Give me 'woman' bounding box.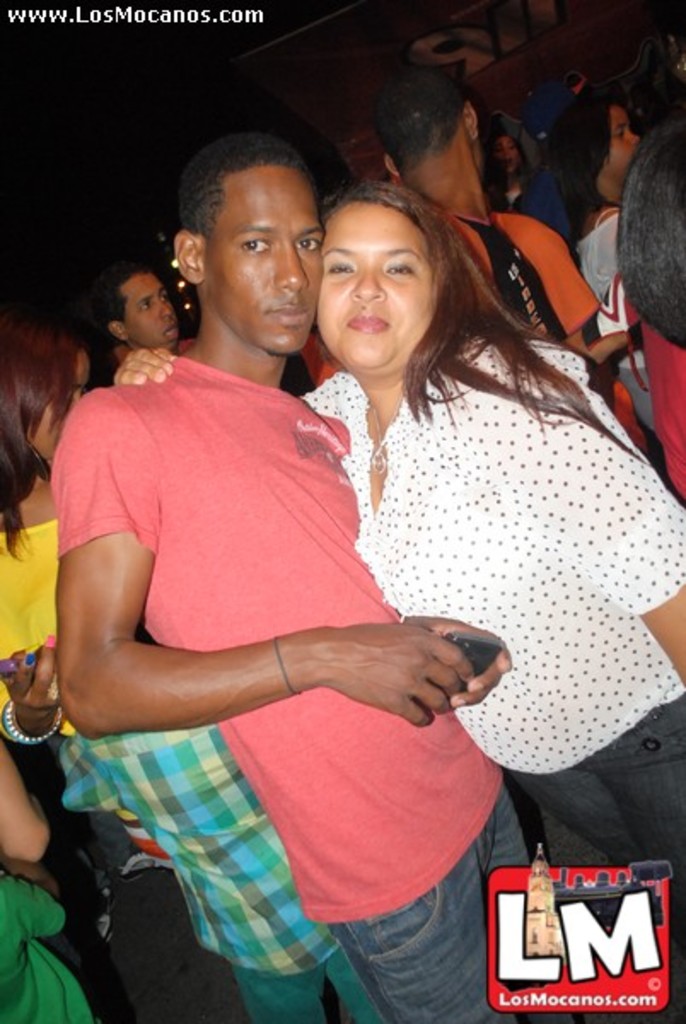
51, 171, 671, 876.
